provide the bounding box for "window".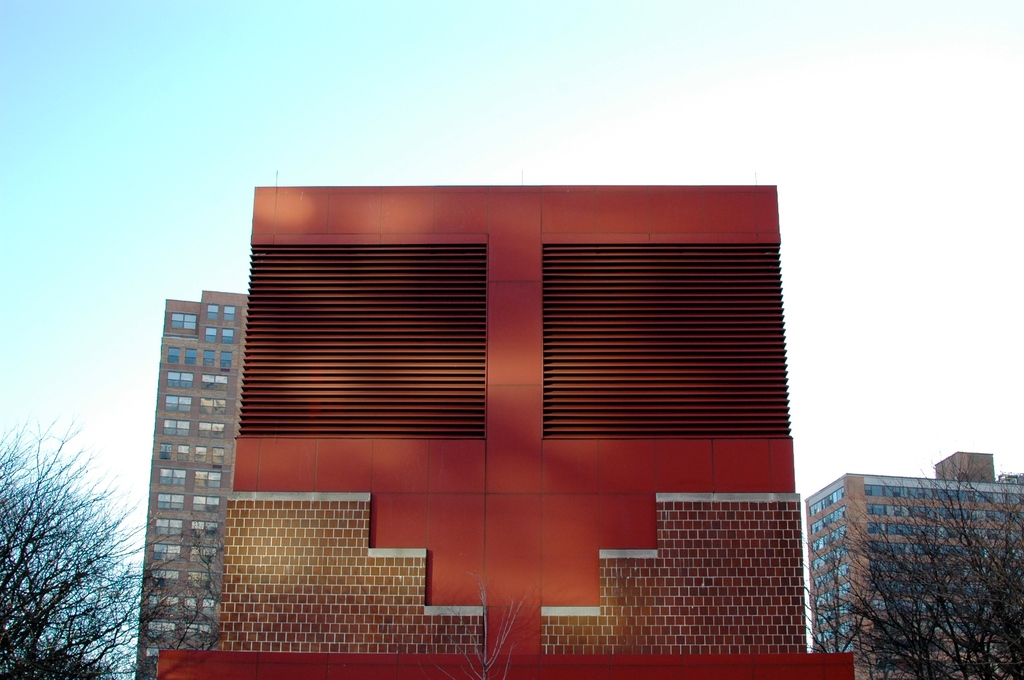
bbox=(925, 540, 937, 552).
